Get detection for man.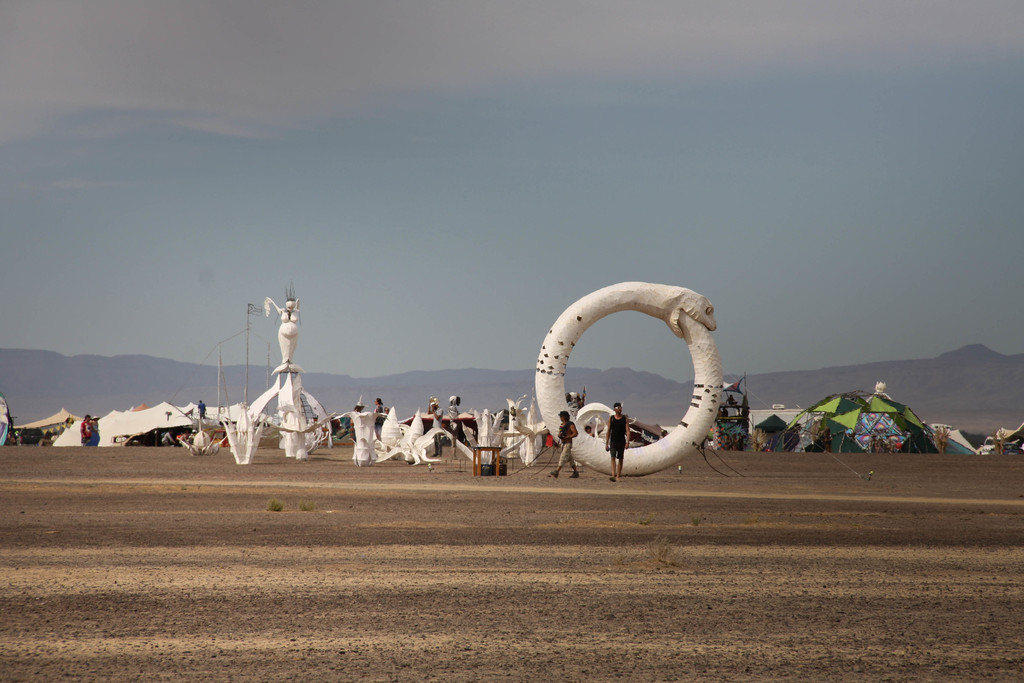
Detection: Rect(81, 414, 96, 445).
